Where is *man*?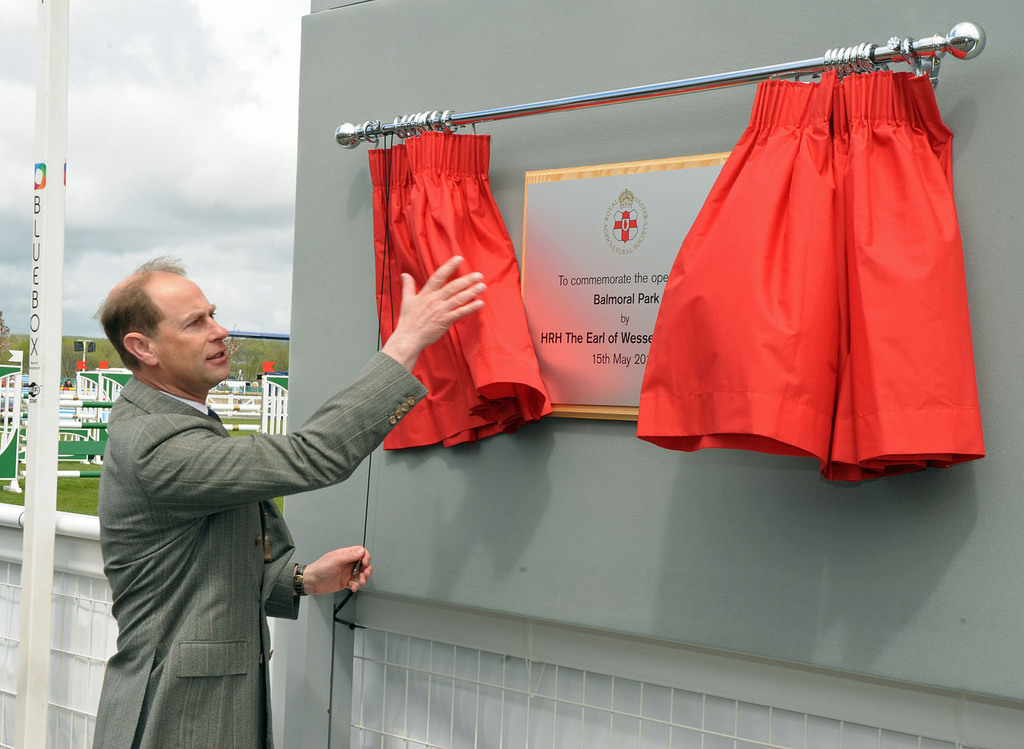
(88, 235, 396, 725).
